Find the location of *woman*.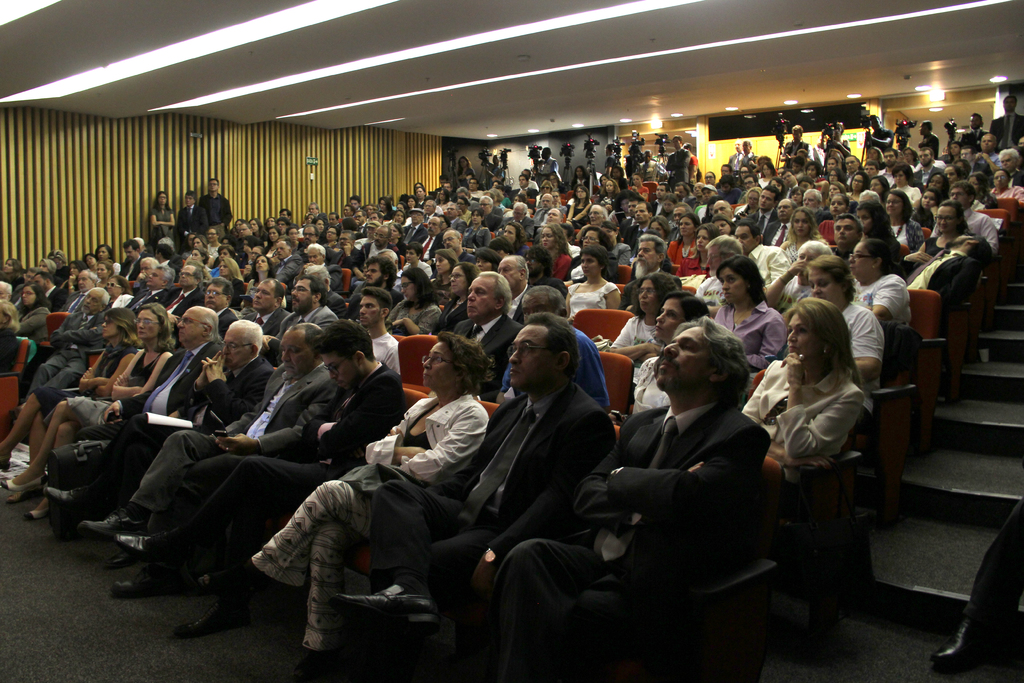
Location: <bbox>742, 293, 862, 495</bbox>.
